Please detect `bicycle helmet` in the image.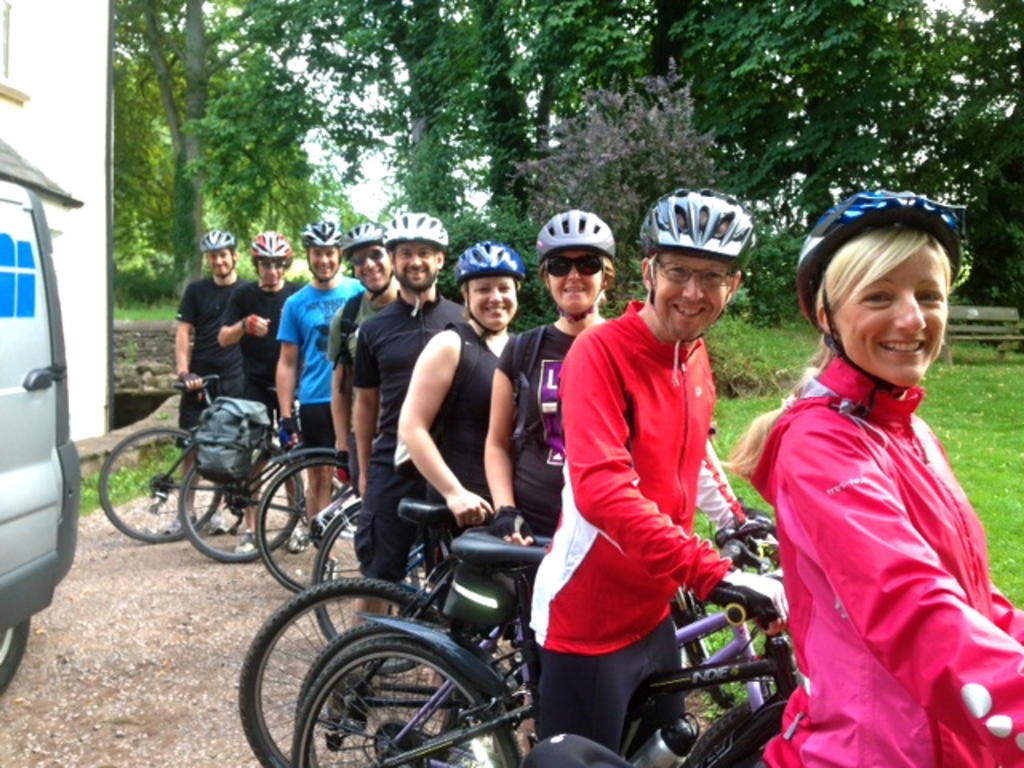
l=301, t=222, r=339, b=243.
